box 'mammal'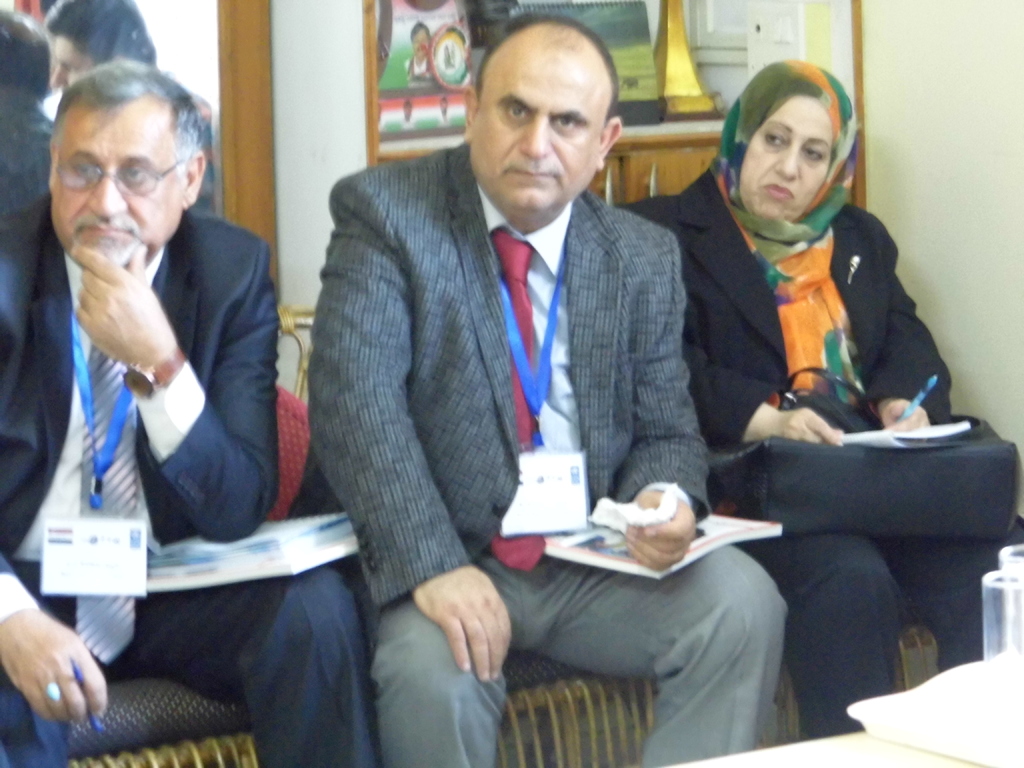
detection(612, 58, 1023, 739)
